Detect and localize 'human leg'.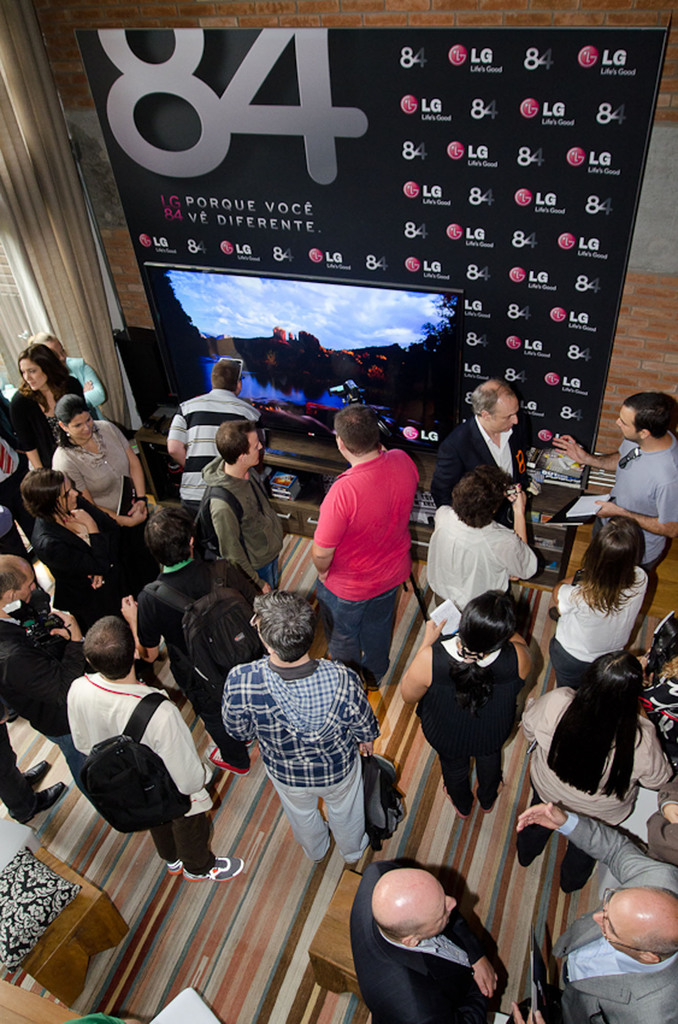
Localized at l=438, t=746, r=469, b=815.
